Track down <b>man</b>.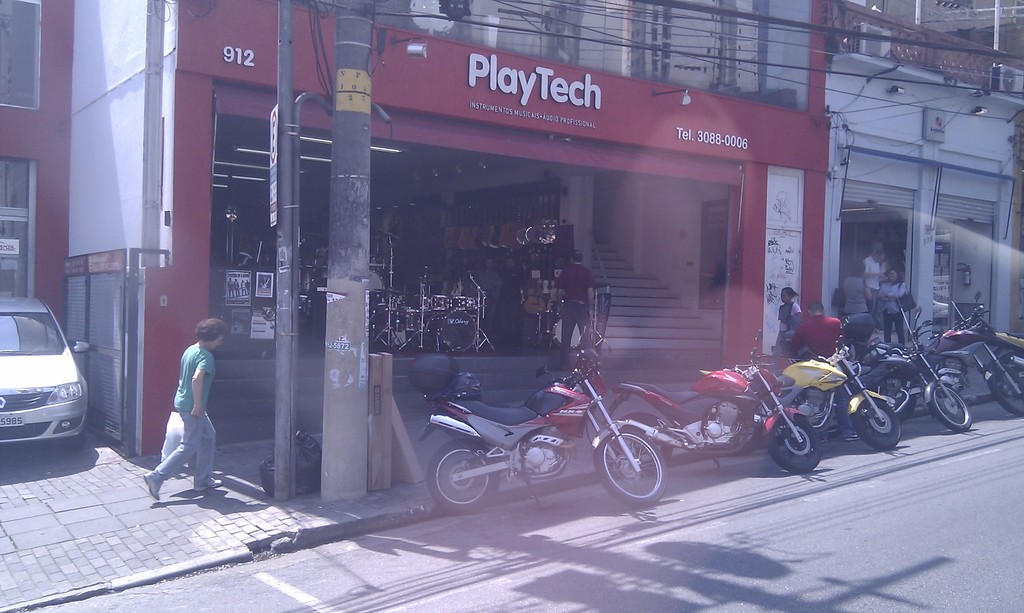
Tracked to left=504, top=255, right=524, bottom=340.
